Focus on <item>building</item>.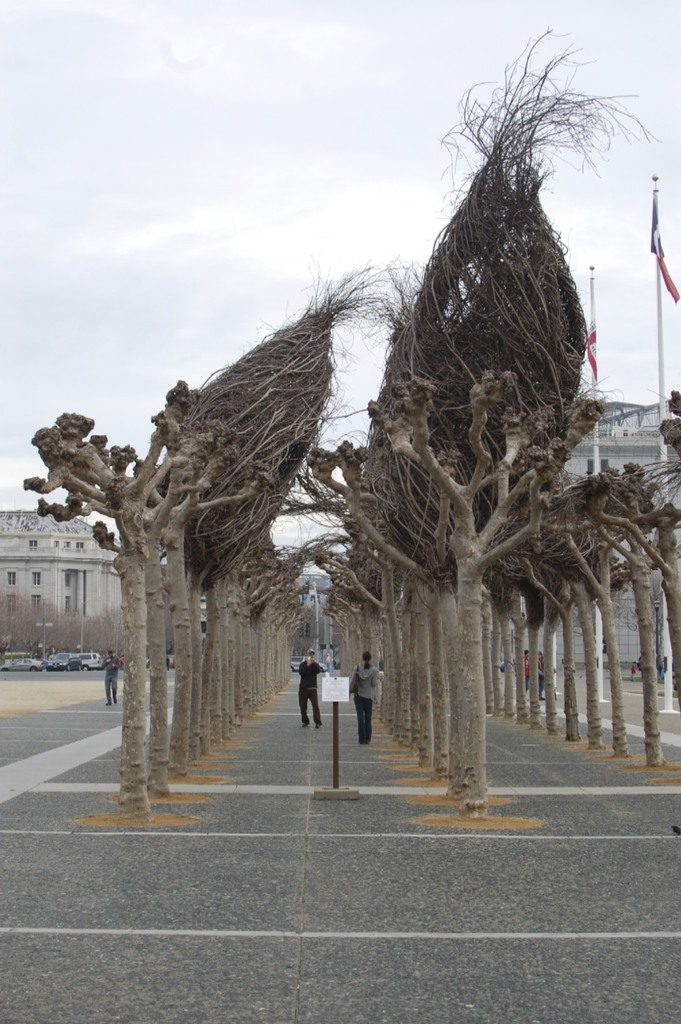
Focused at <bbox>0, 511, 117, 649</bbox>.
